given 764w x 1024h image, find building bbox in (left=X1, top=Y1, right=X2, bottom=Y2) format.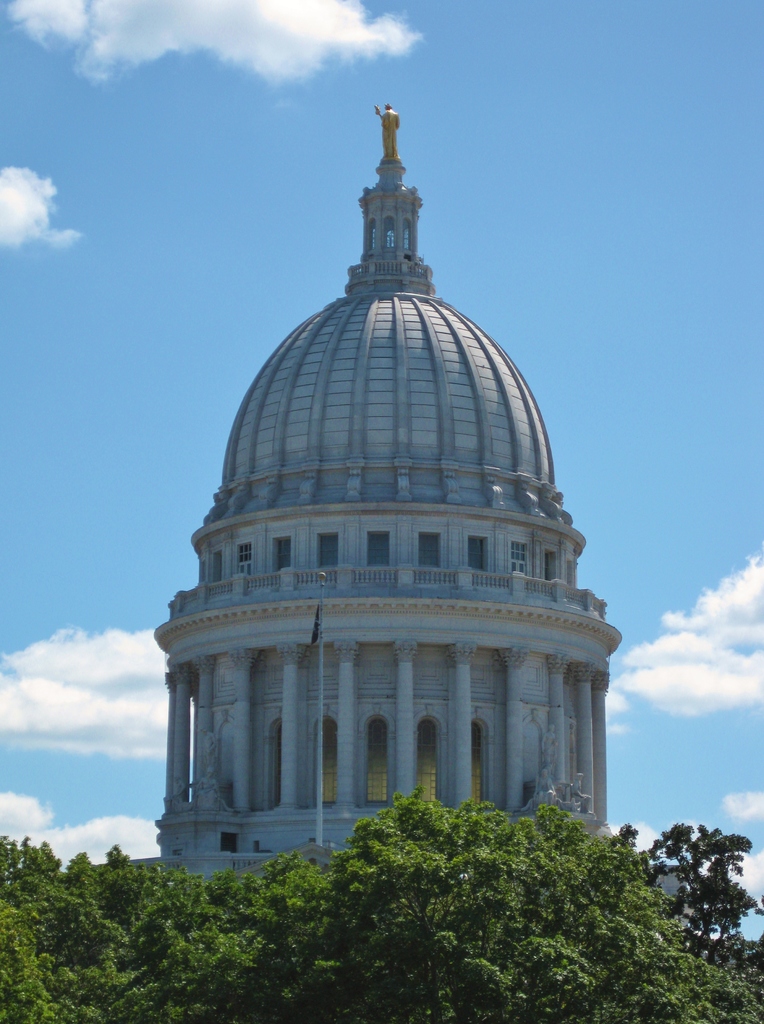
(left=150, top=108, right=624, bottom=877).
